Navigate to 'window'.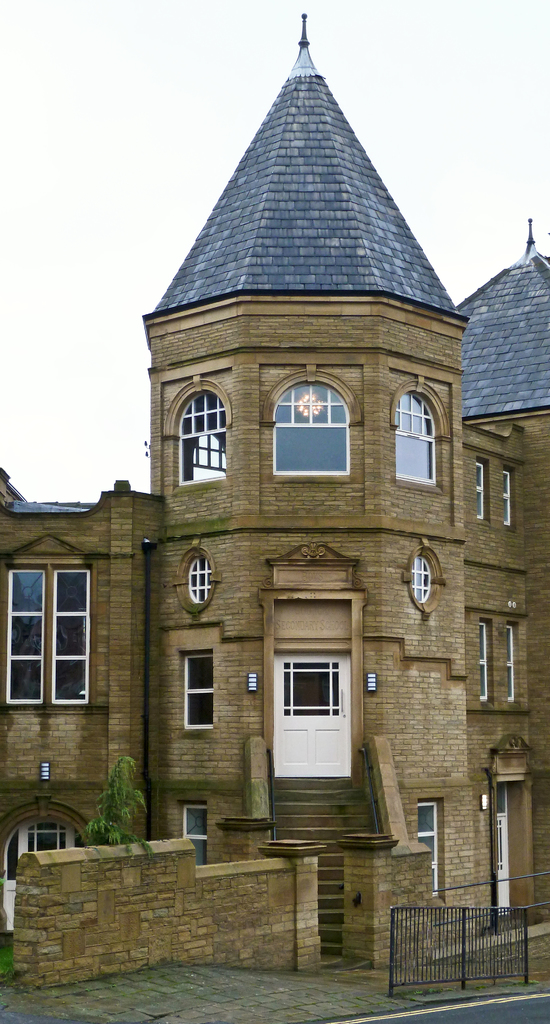
Navigation target: <region>474, 619, 489, 703</region>.
